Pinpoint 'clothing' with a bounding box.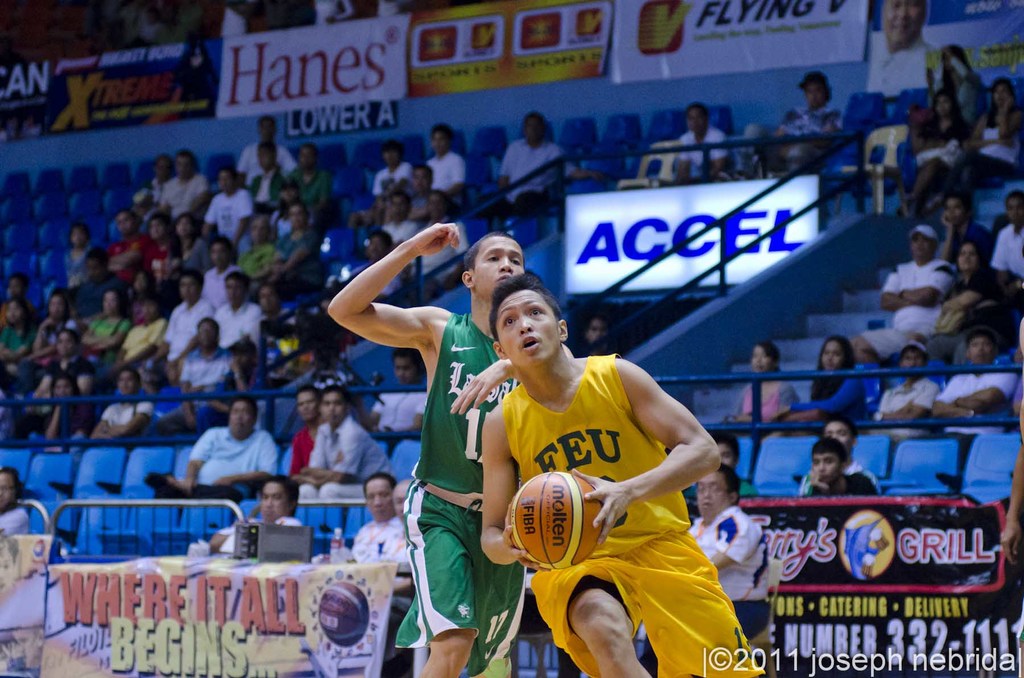
x1=934, y1=365, x2=1016, y2=429.
